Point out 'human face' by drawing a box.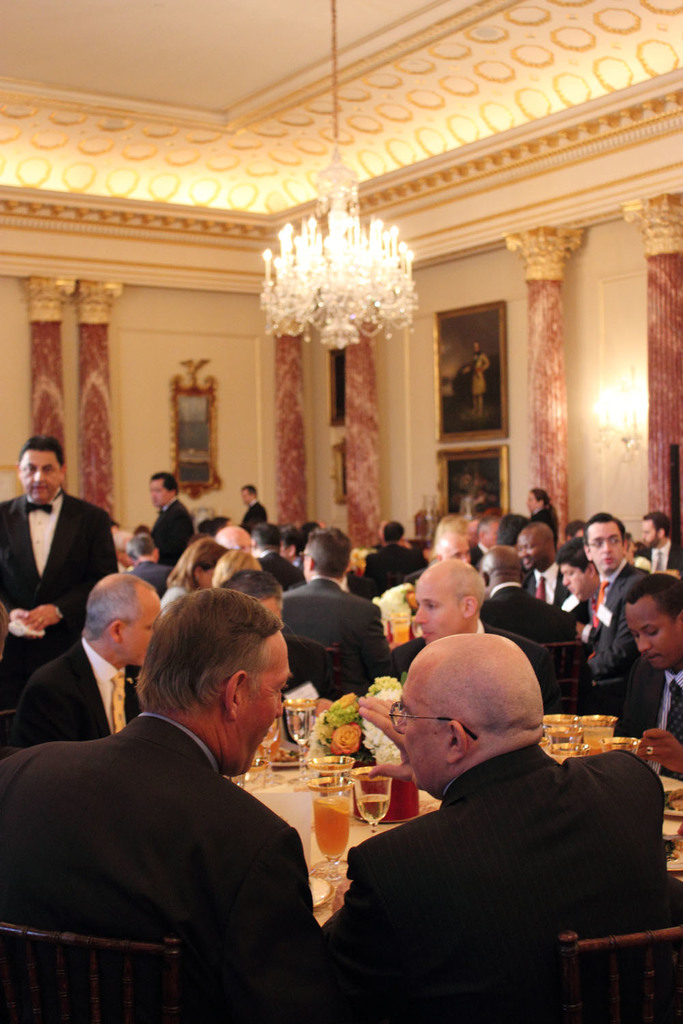
(413,576,464,645).
